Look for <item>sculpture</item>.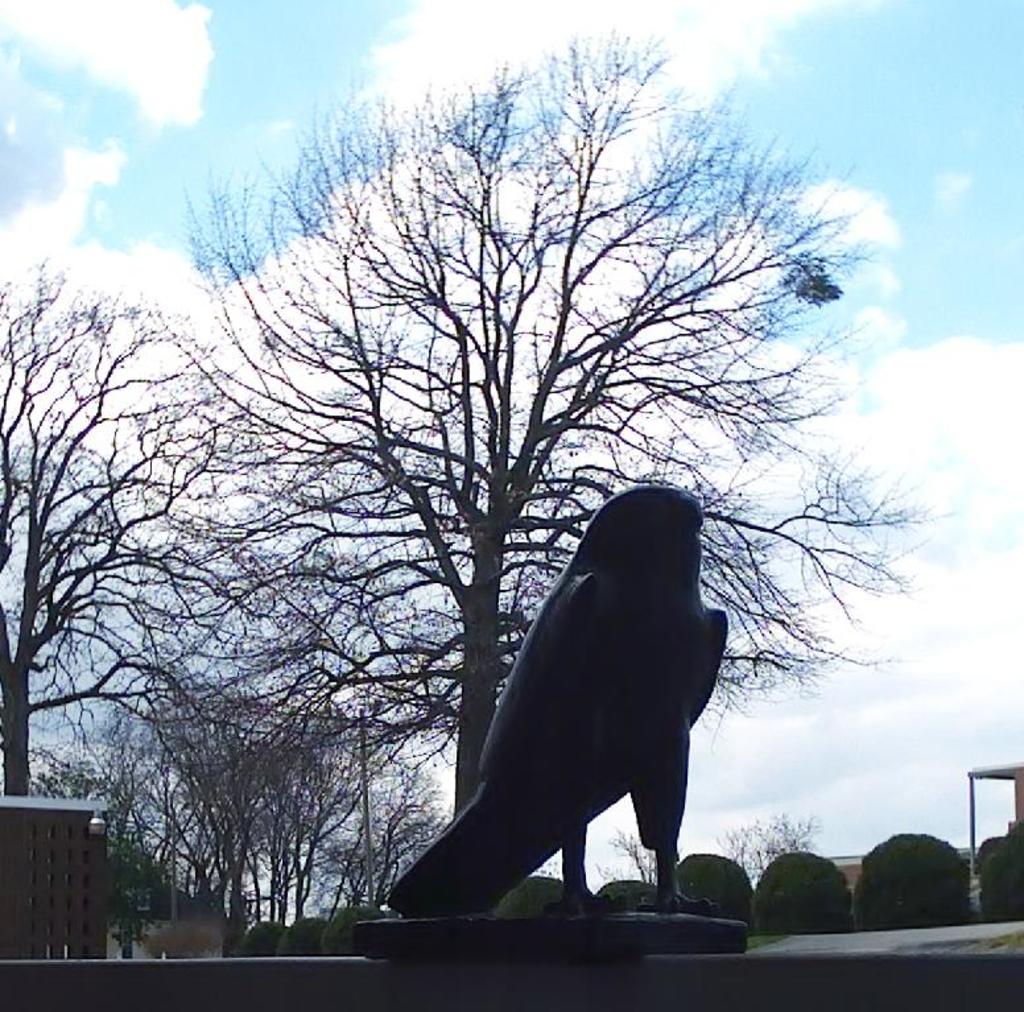
Found: [x1=348, y1=459, x2=740, y2=957].
